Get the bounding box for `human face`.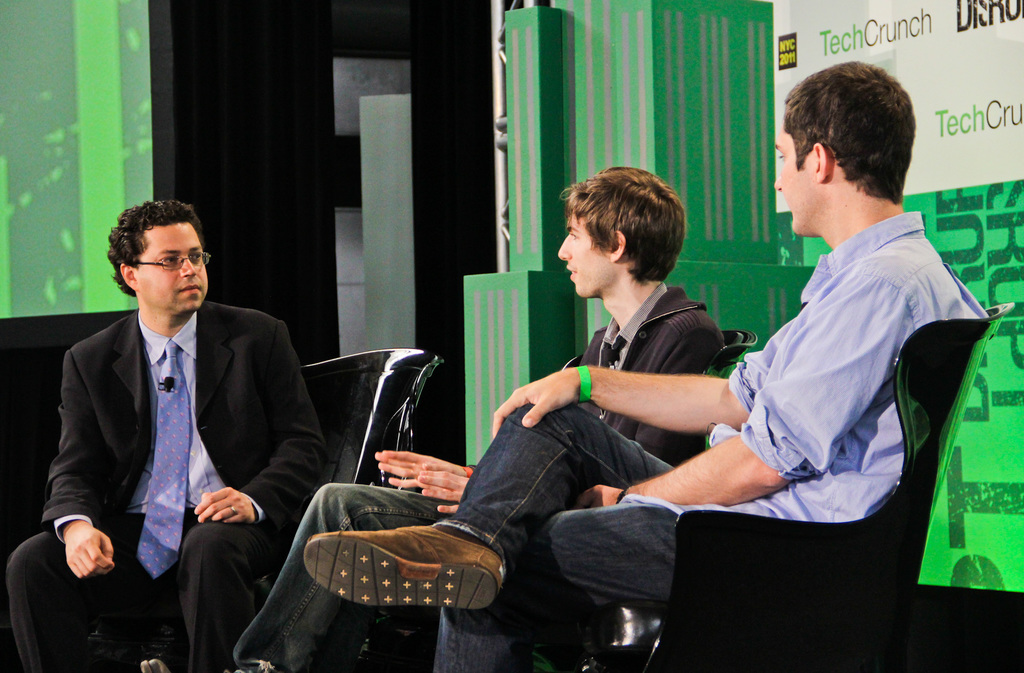
[left=770, top=126, right=819, bottom=234].
